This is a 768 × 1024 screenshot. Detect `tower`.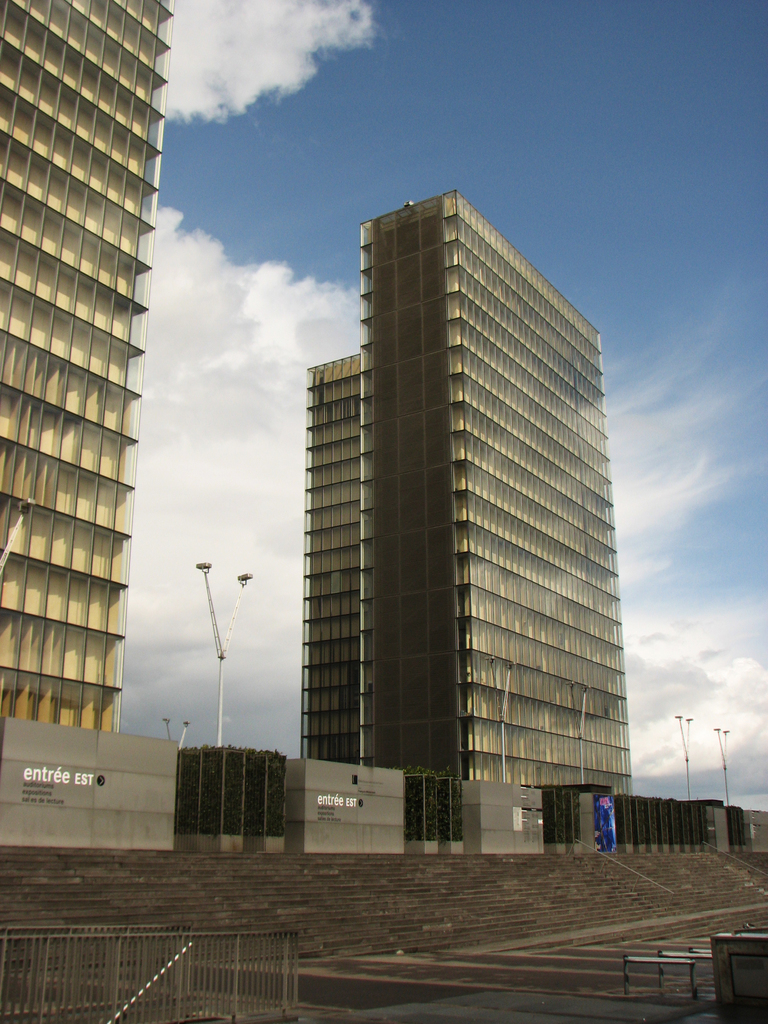
[303,348,367,757].
